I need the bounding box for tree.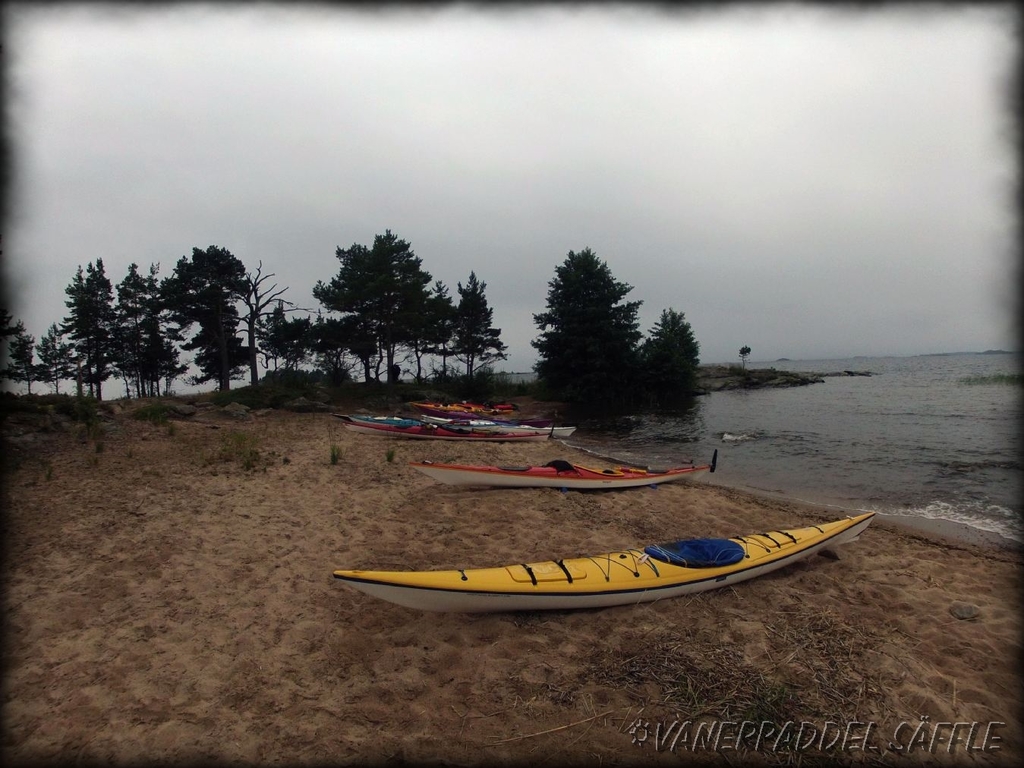
Here it is: [59,268,93,397].
